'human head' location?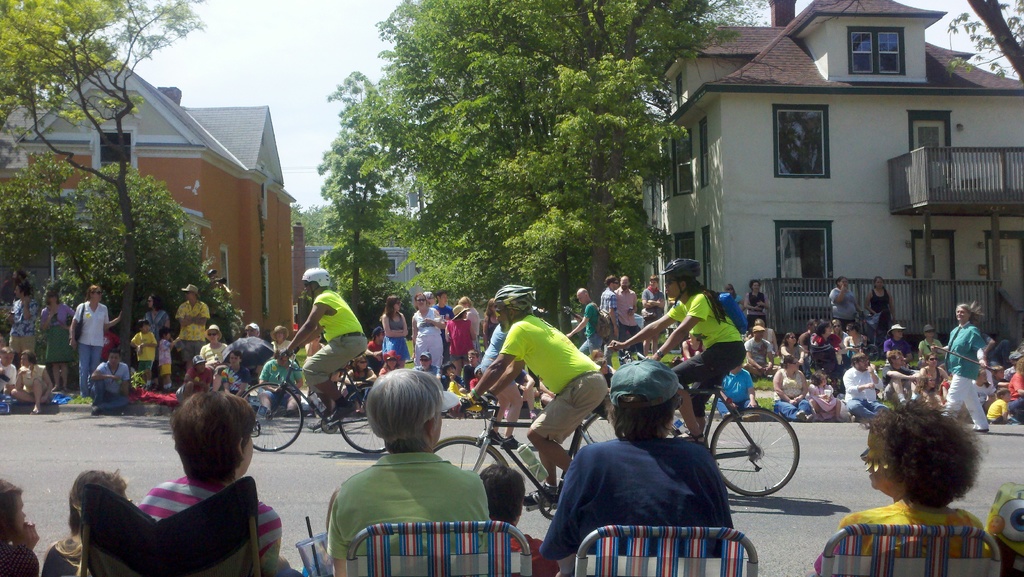
locate(976, 366, 991, 383)
